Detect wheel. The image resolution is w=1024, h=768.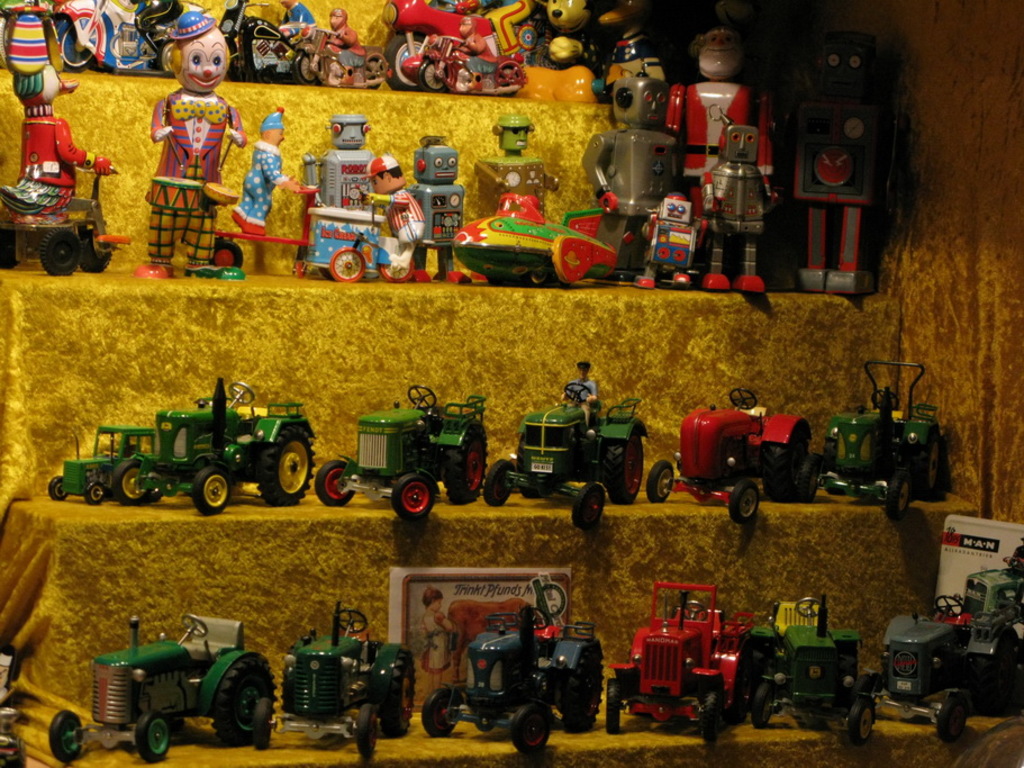
[81,231,108,275].
